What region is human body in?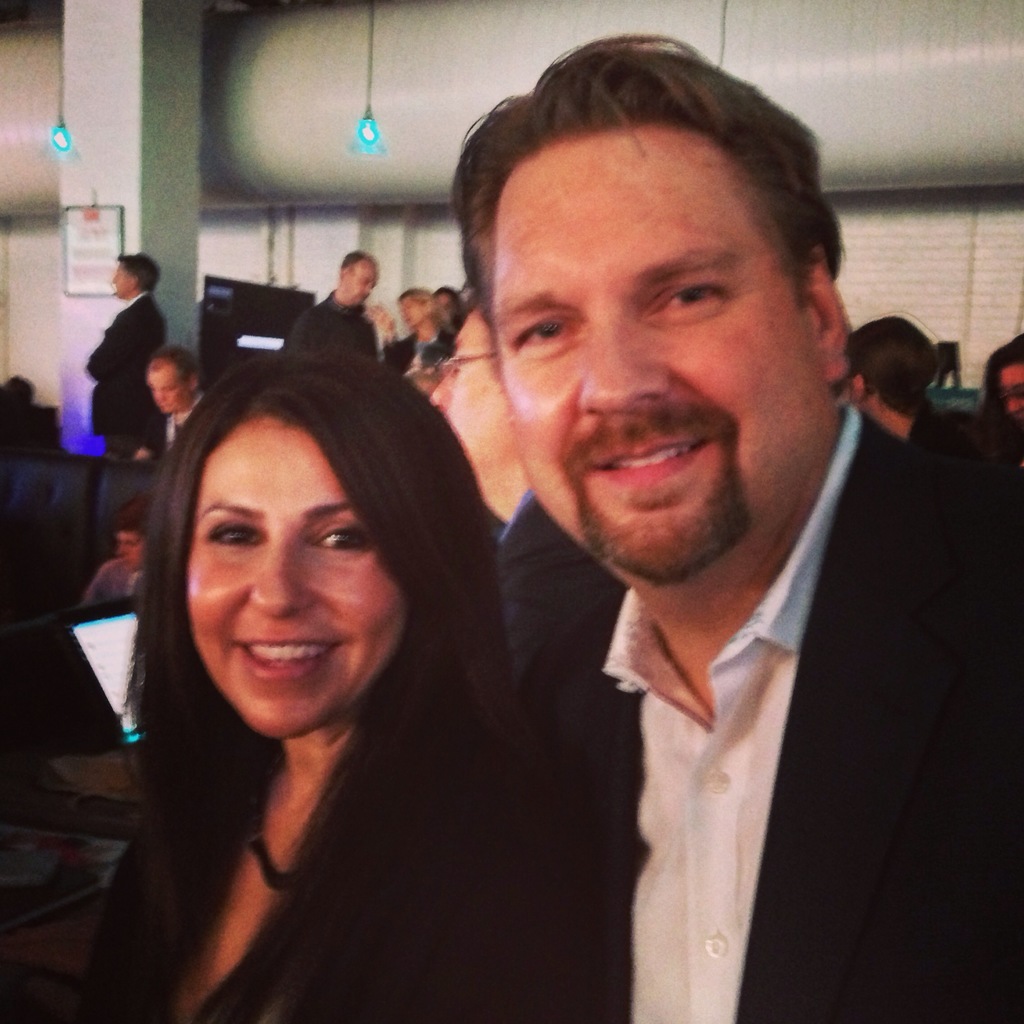
pyautogui.locateOnScreen(301, 255, 387, 362).
